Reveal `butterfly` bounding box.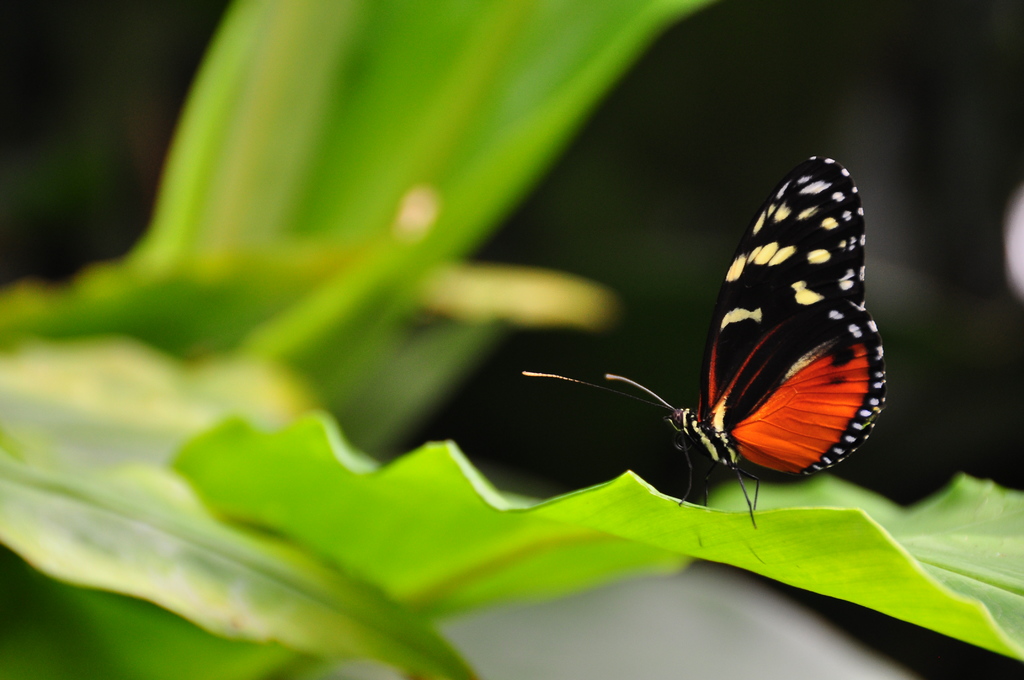
Revealed: [527,153,894,528].
